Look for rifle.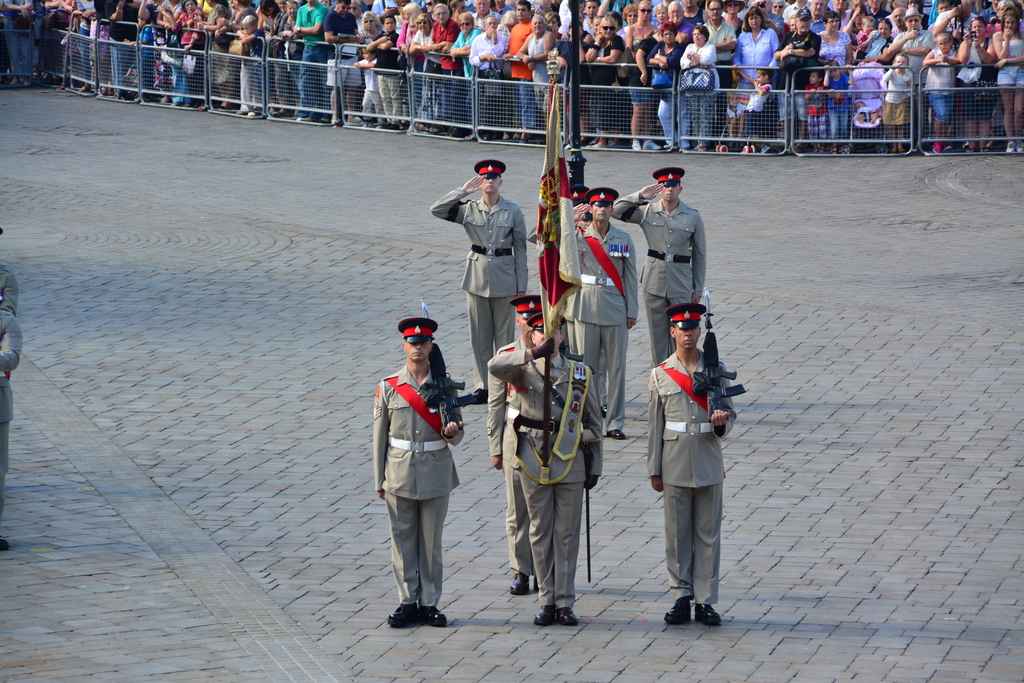
Found: locate(417, 296, 474, 438).
